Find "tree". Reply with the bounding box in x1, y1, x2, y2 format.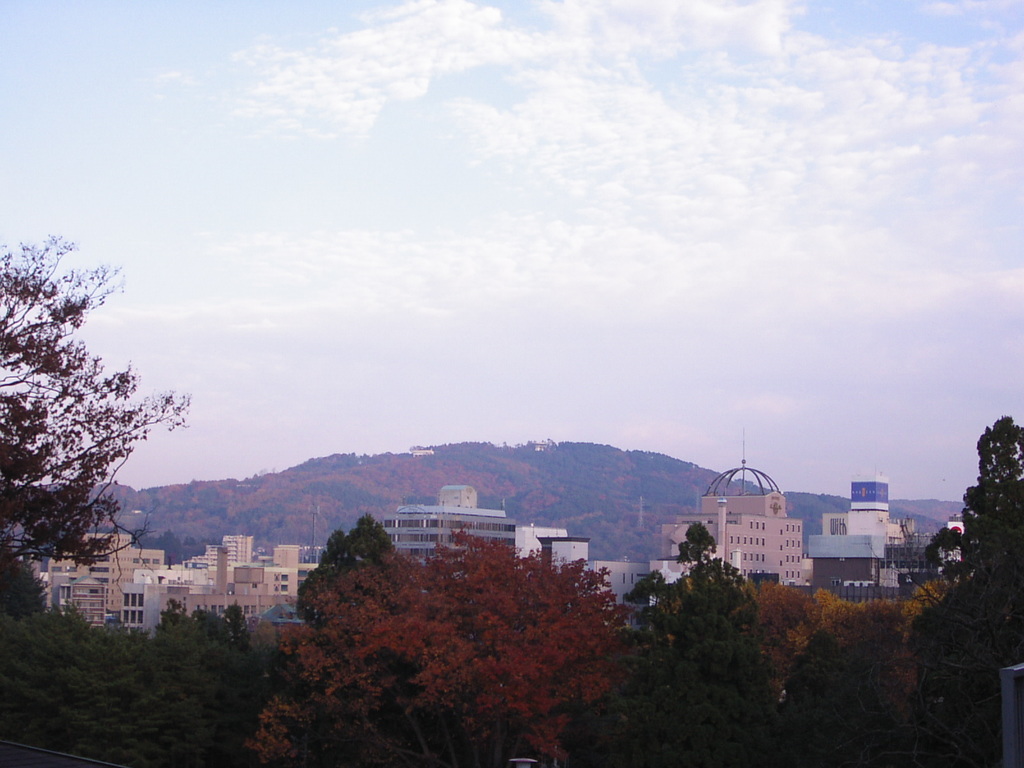
6, 204, 183, 655.
